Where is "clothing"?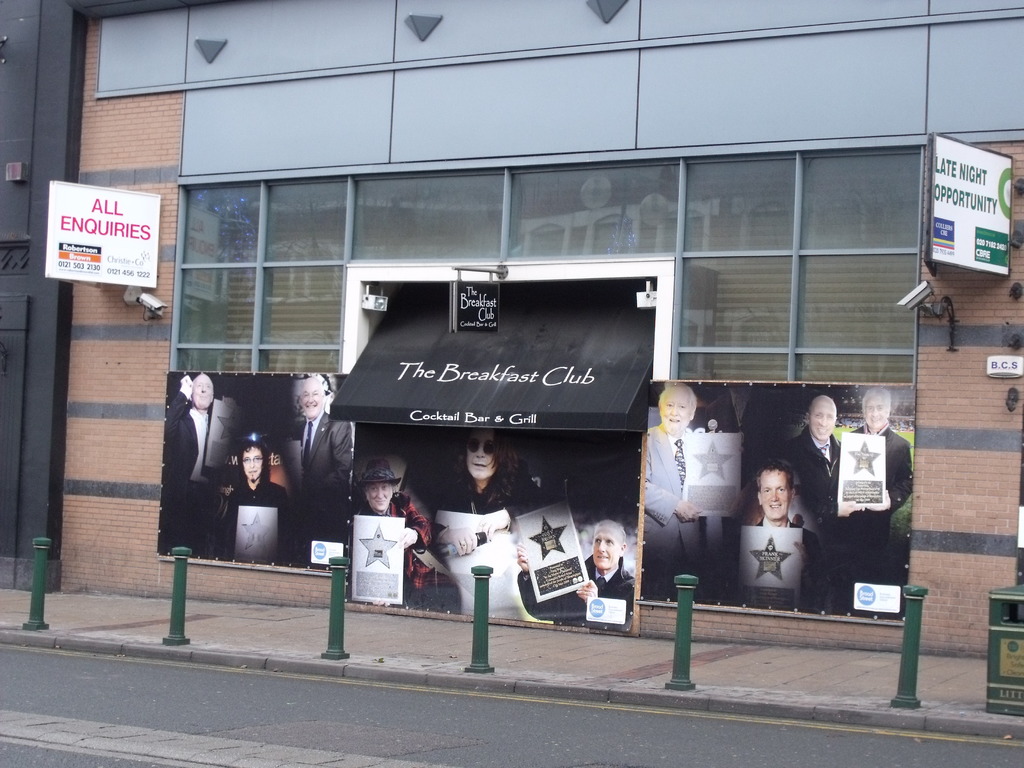
274:409:353:488.
